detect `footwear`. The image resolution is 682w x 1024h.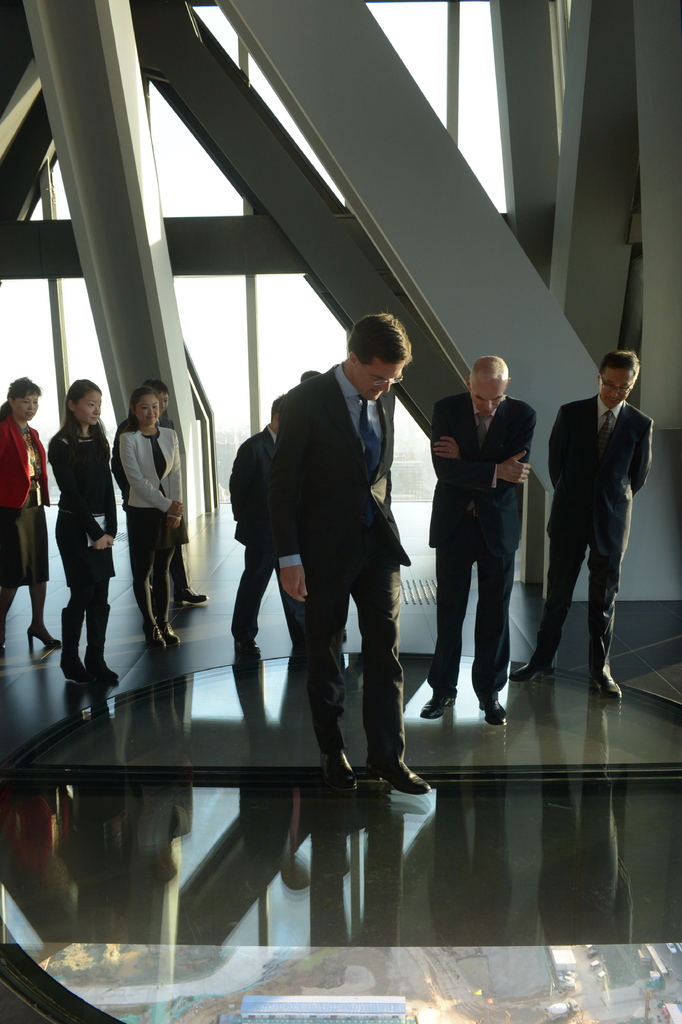
{"x1": 588, "y1": 666, "x2": 628, "y2": 706}.
